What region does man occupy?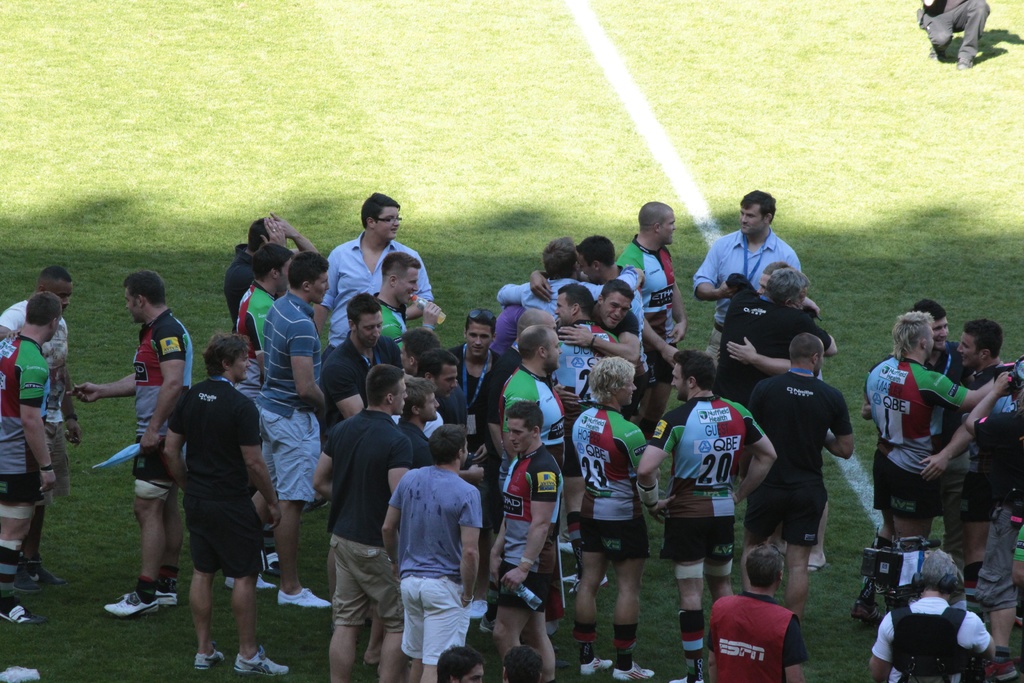
488, 233, 639, 329.
